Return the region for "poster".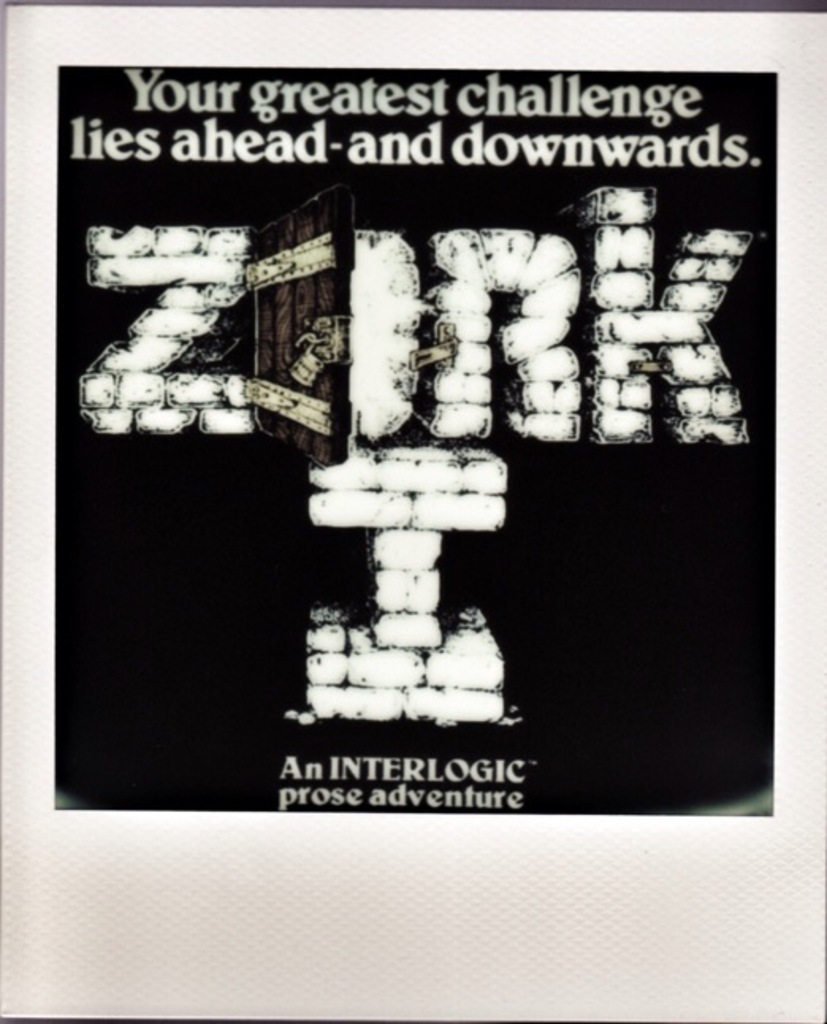
detection(52, 70, 775, 818).
